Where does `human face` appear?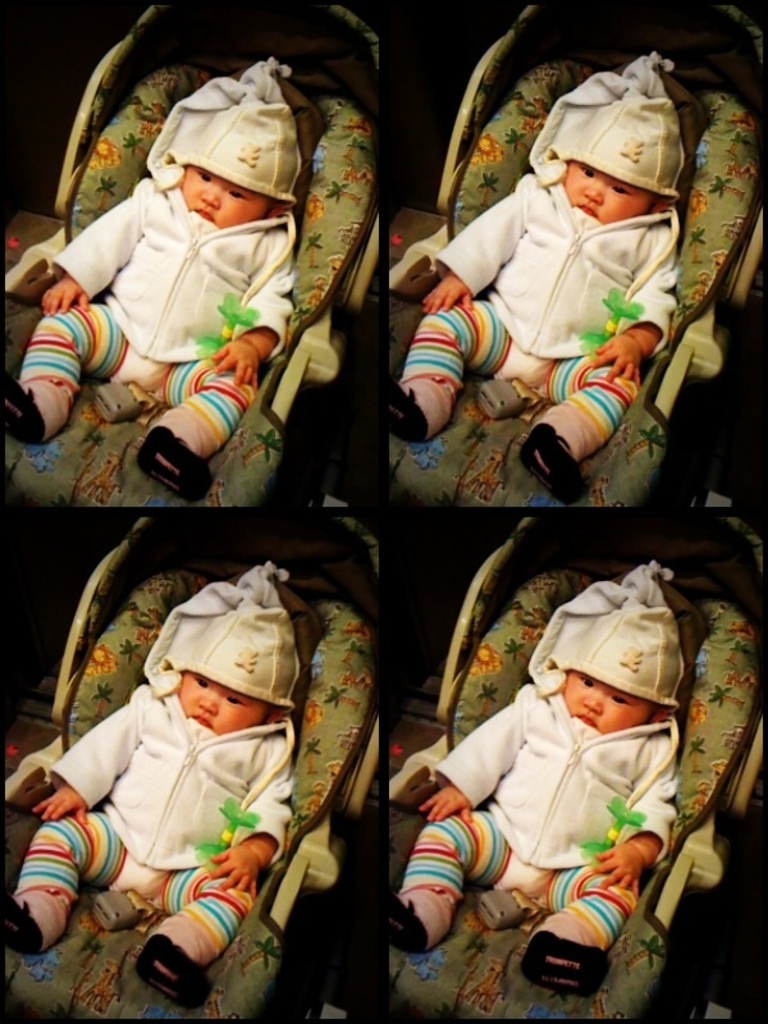
Appears at x1=564, y1=673, x2=653, y2=733.
